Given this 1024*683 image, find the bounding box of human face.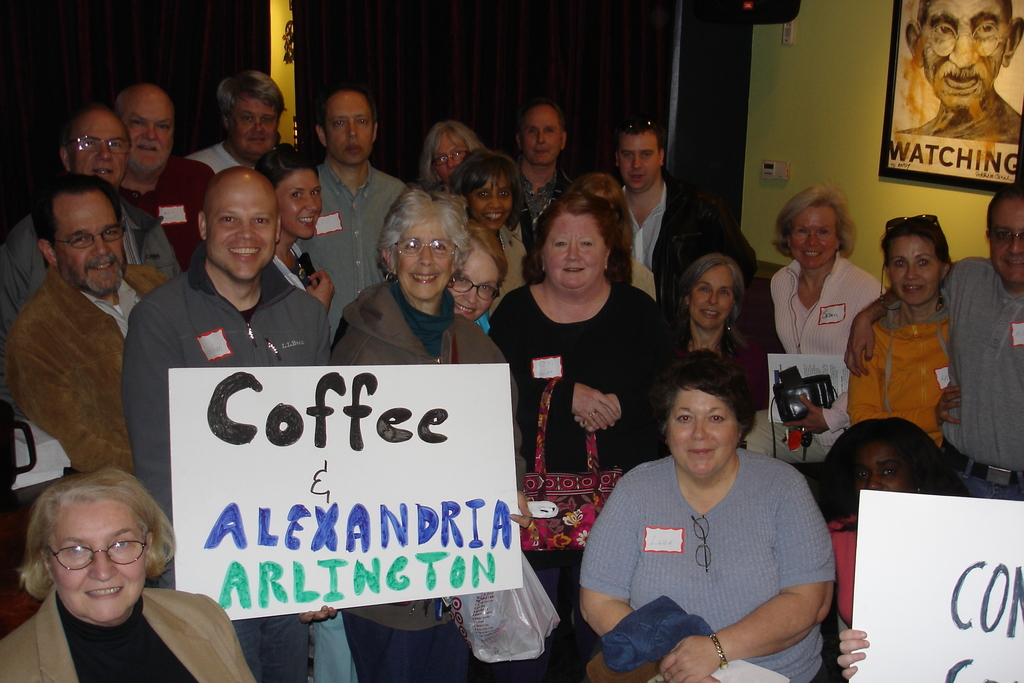
<box>696,262,732,328</box>.
